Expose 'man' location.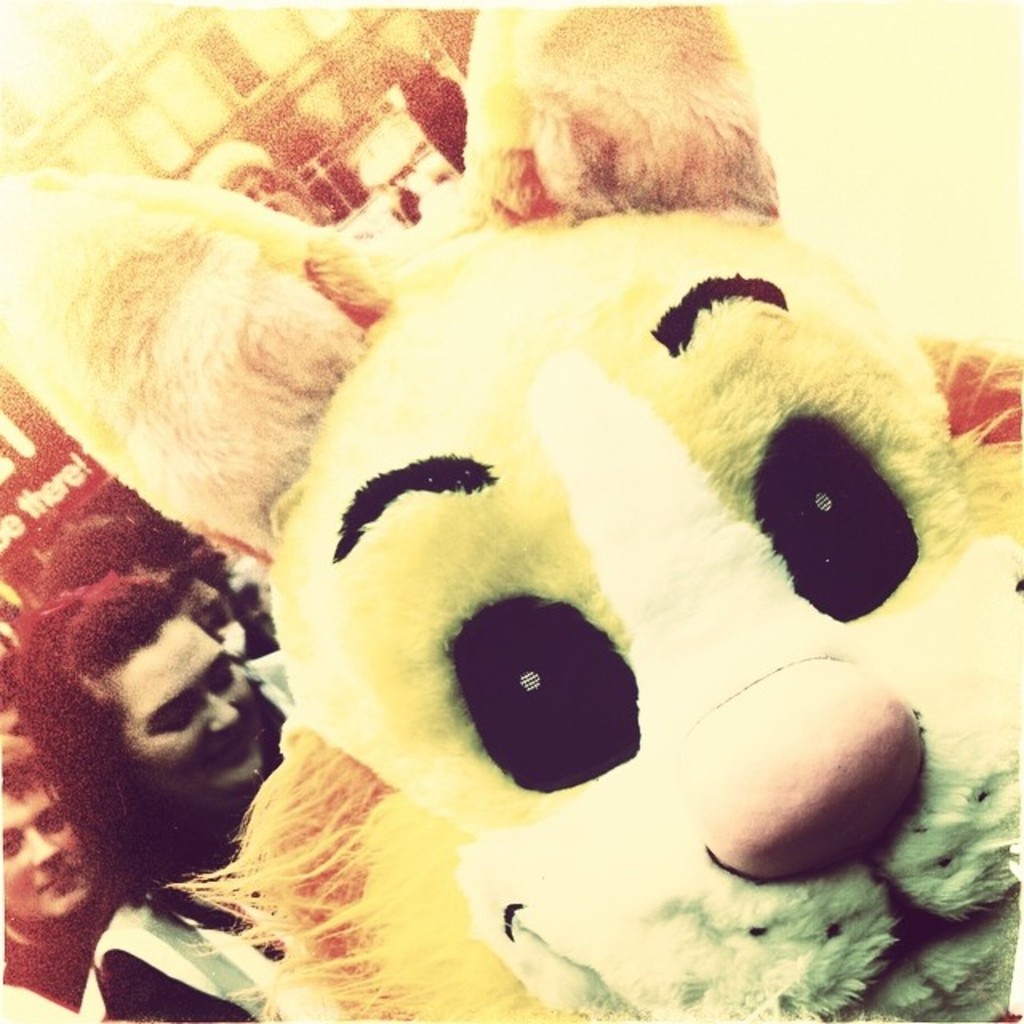
Exposed at detection(0, 739, 128, 1022).
